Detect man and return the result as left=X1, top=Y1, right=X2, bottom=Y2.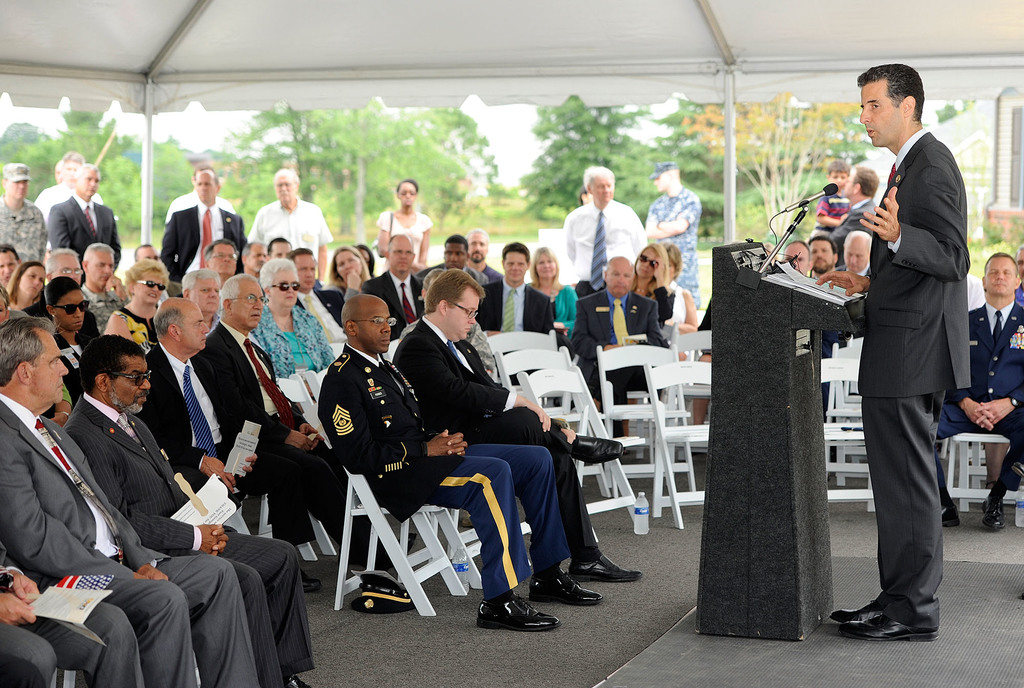
left=583, top=264, right=655, bottom=443.
